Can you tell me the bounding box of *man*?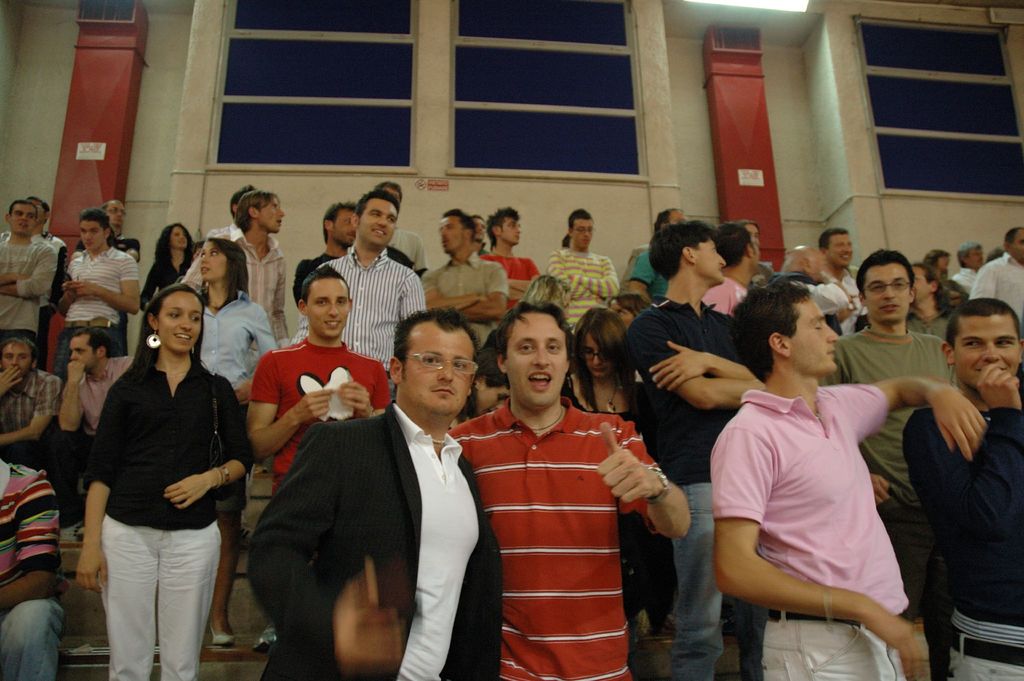
[left=902, top=295, right=1023, bottom=680].
